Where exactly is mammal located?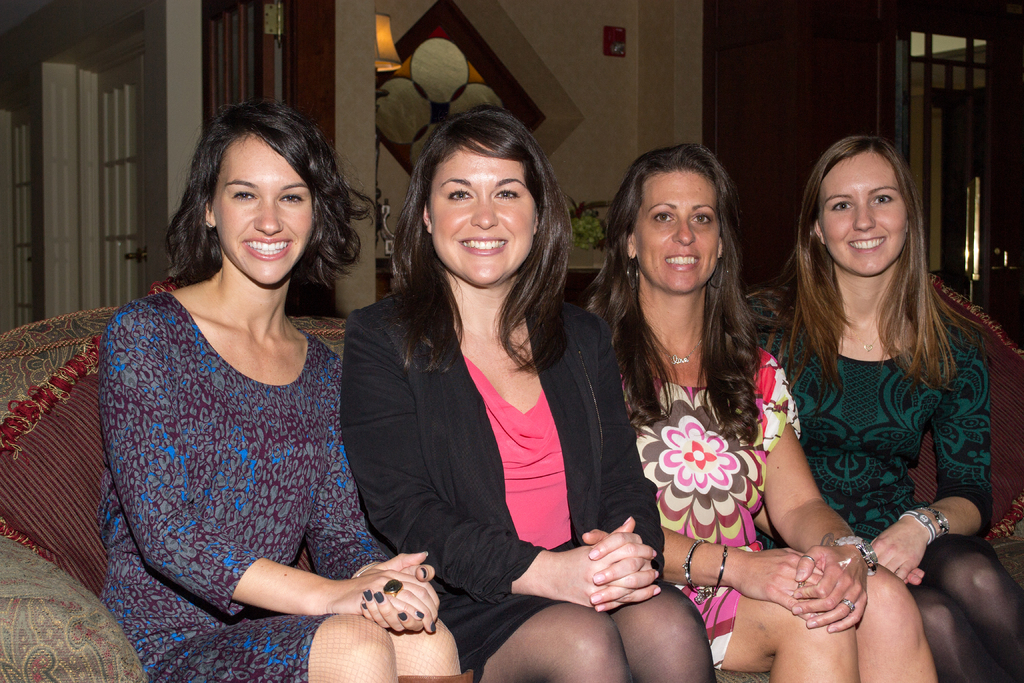
Its bounding box is x1=338 y1=92 x2=716 y2=682.
